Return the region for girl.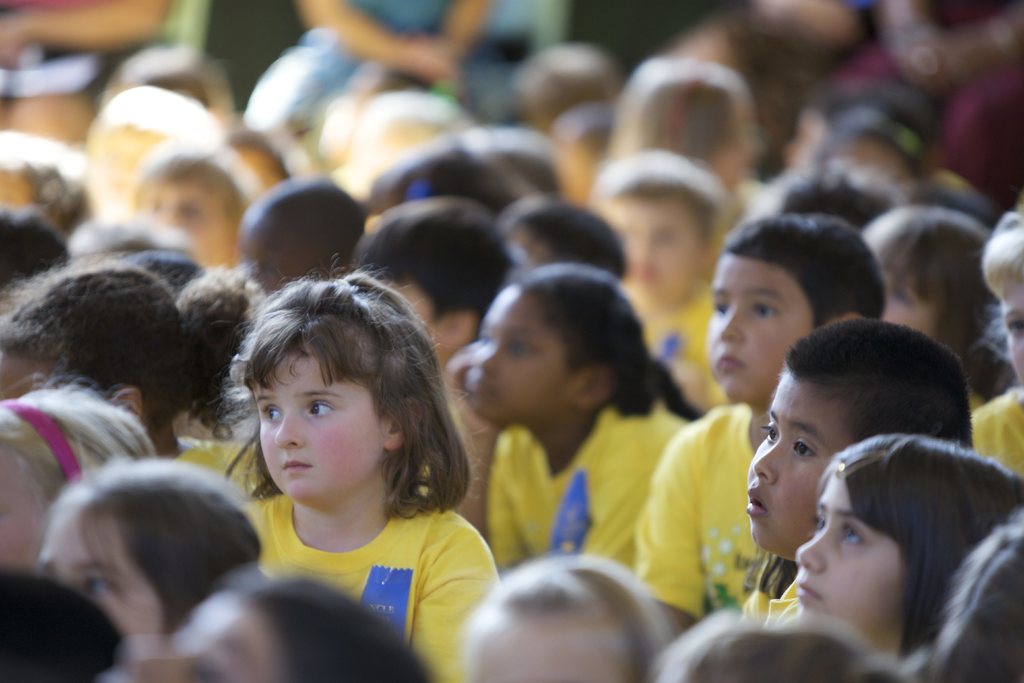
box=[223, 270, 506, 682].
